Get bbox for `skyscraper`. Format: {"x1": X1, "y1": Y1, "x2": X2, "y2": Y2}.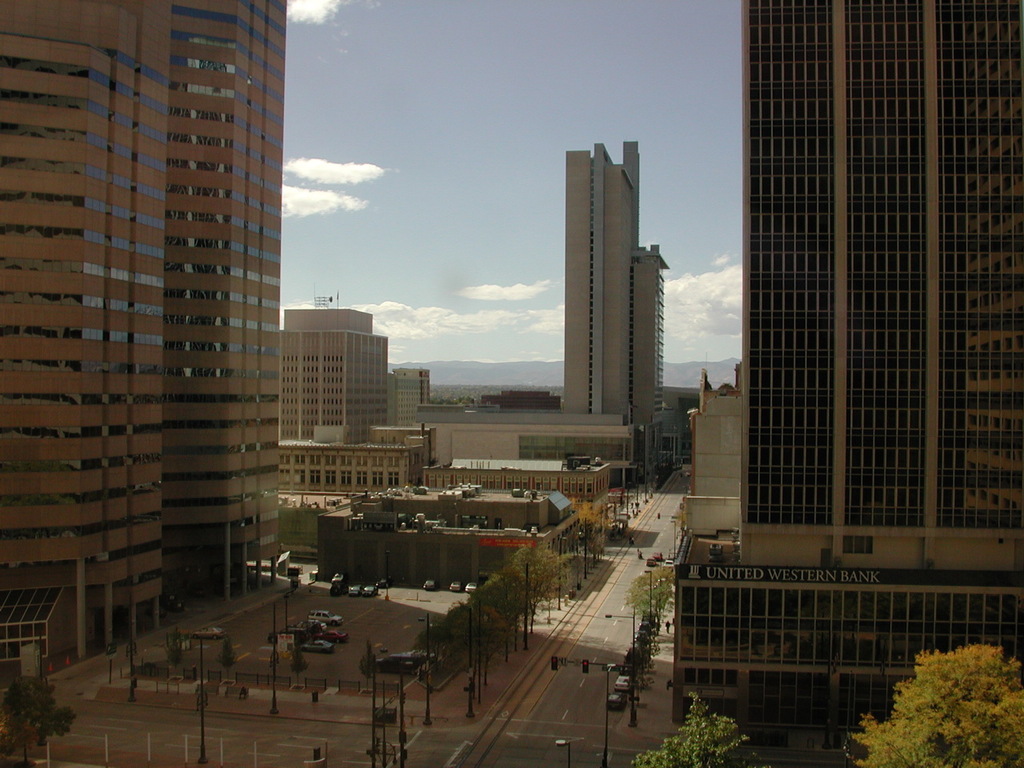
{"x1": 160, "y1": 0, "x2": 283, "y2": 630}.
